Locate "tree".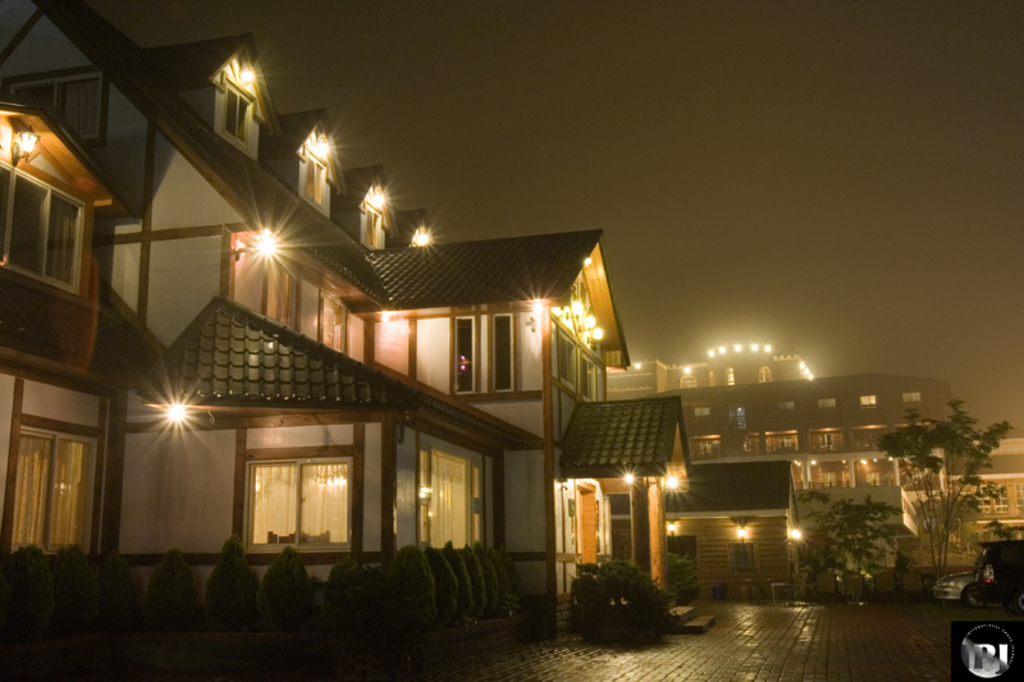
Bounding box: [882,400,1007,569].
